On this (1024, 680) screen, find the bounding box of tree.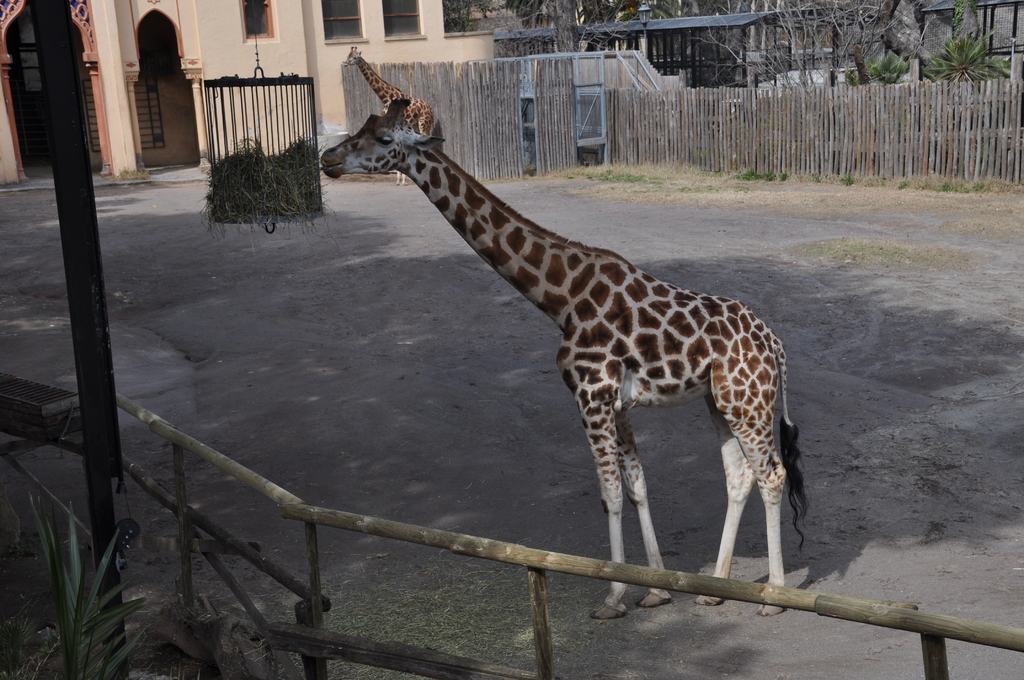
Bounding box: locate(513, 0, 622, 59).
